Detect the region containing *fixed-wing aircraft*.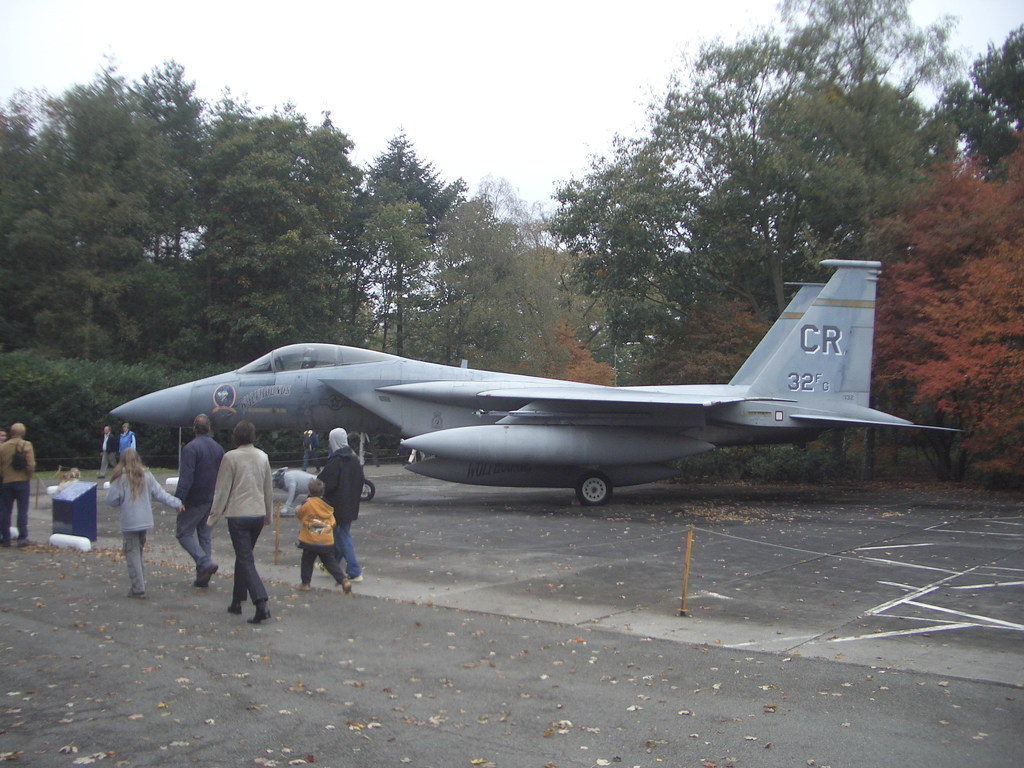
Rect(111, 260, 961, 507).
